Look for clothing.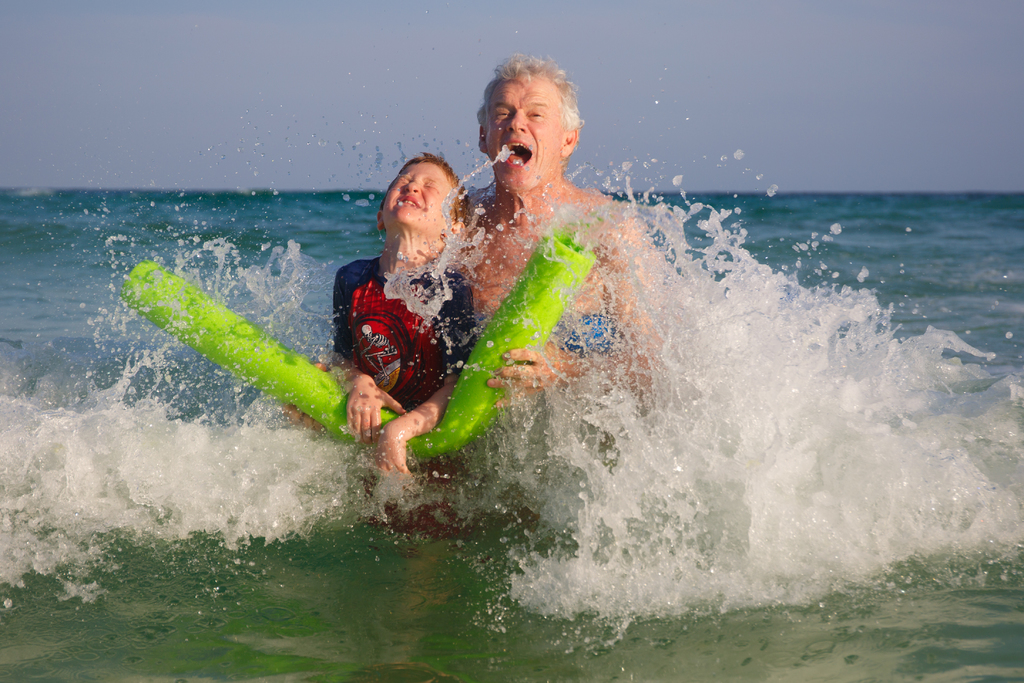
Found: x1=334, y1=254, x2=487, y2=408.
